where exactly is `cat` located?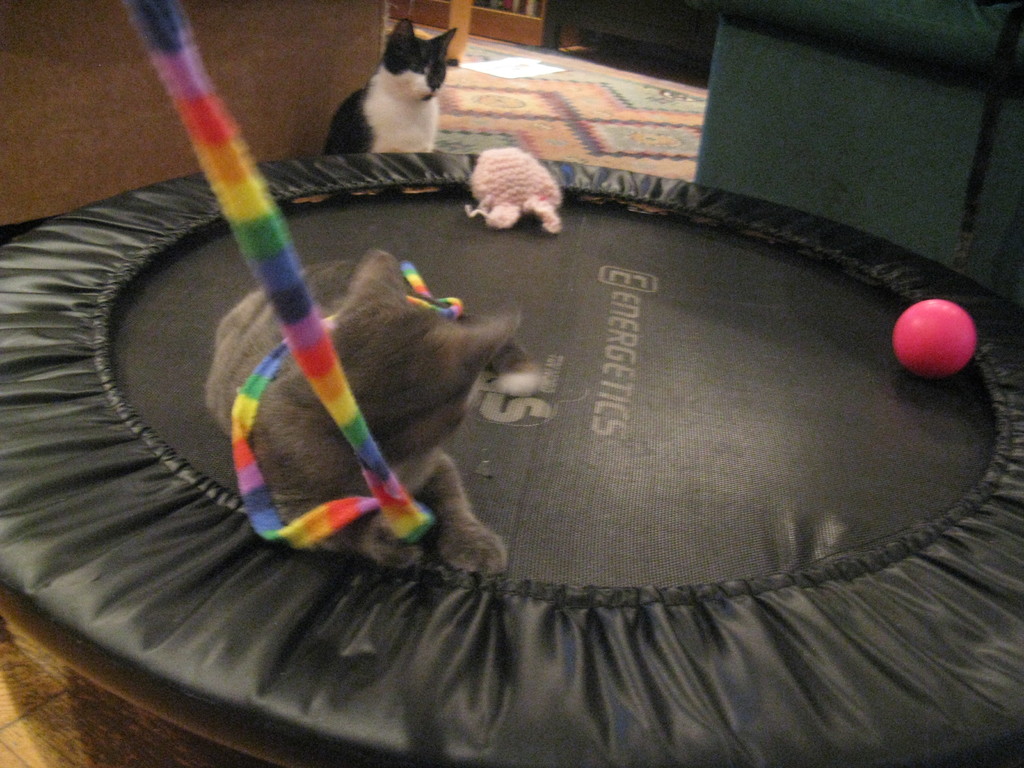
Its bounding box is 201:248:548:589.
